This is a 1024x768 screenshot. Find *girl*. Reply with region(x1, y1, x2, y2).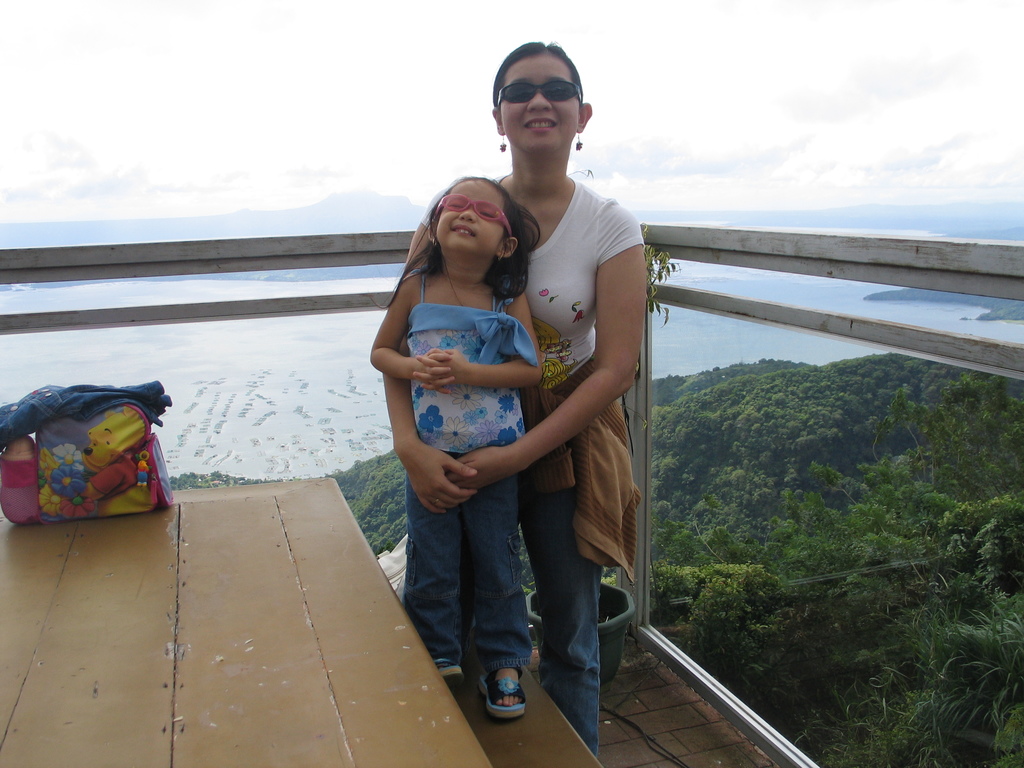
region(386, 44, 646, 753).
